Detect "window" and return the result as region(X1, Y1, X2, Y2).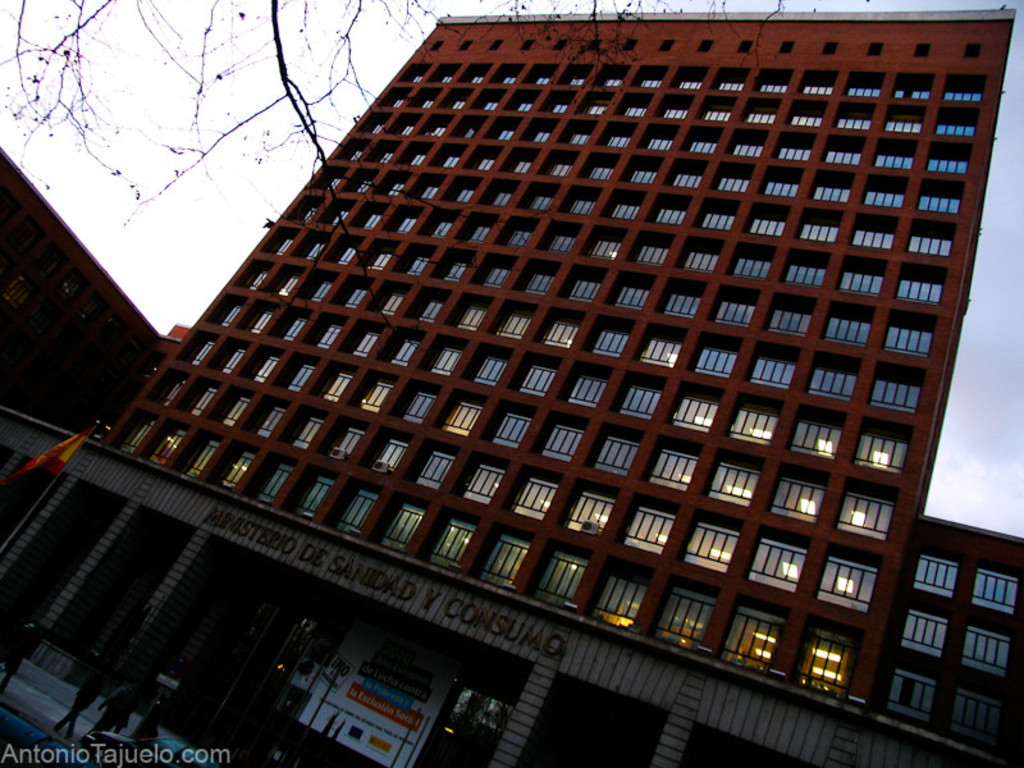
region(906, 220, 951, 259).
